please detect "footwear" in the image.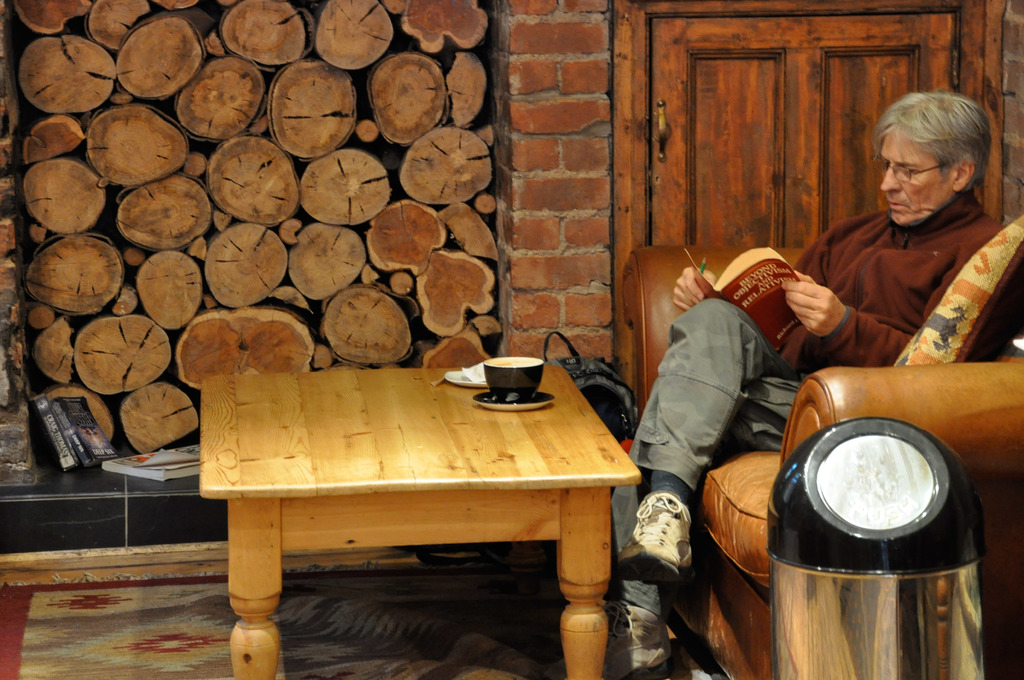
crop(612, 486, 693, 586).
